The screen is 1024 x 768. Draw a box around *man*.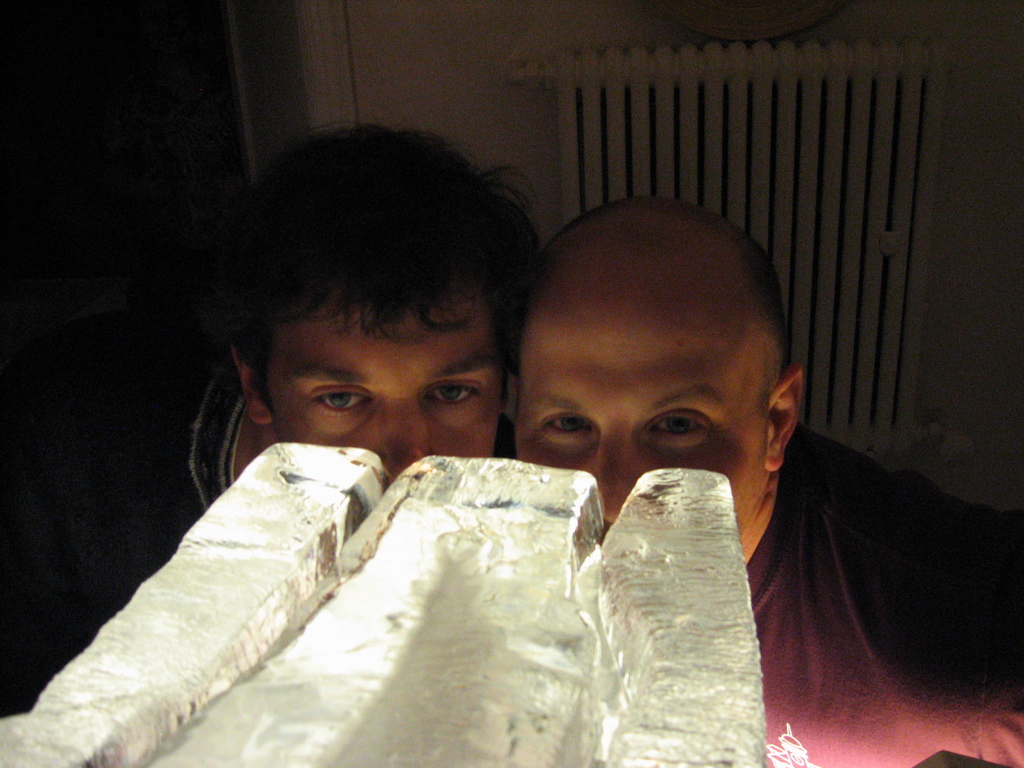
{"left": 106, "top": 130, "right": 532, "bottom": 566}.
